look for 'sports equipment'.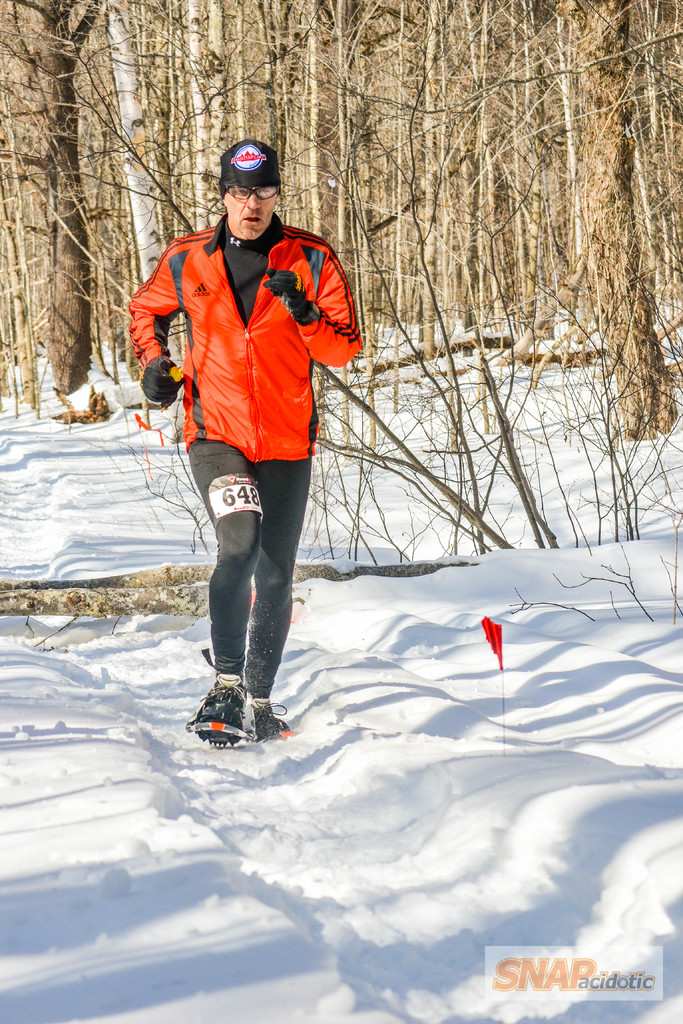
Found: 190, 673, 254, 748.
